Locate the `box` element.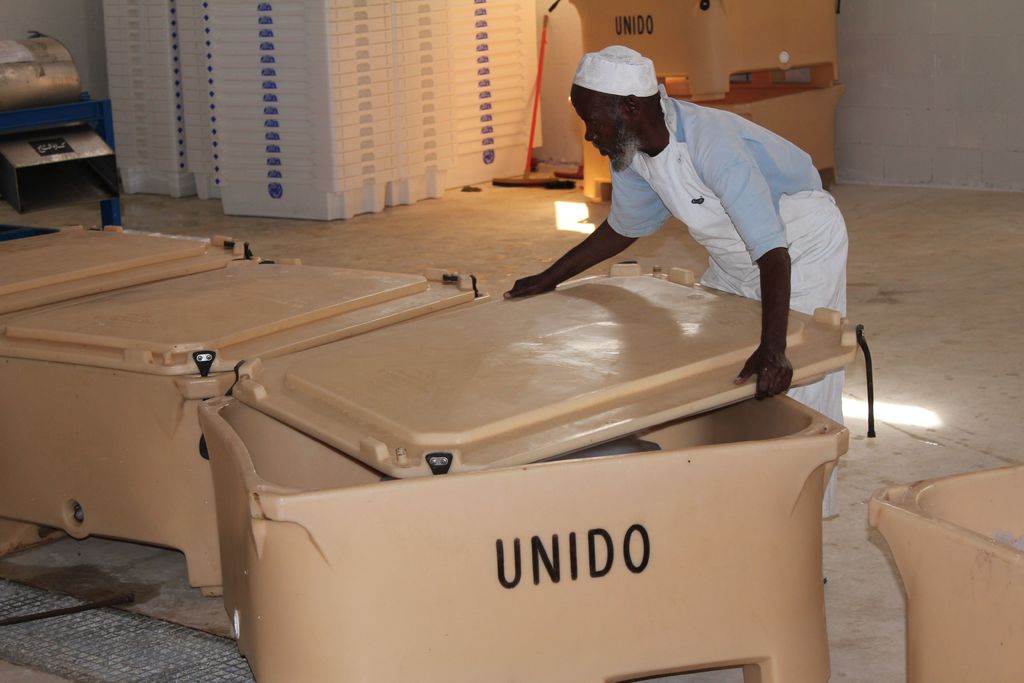
Element bbox: left=573, top=77, right=840, bottom=199.
